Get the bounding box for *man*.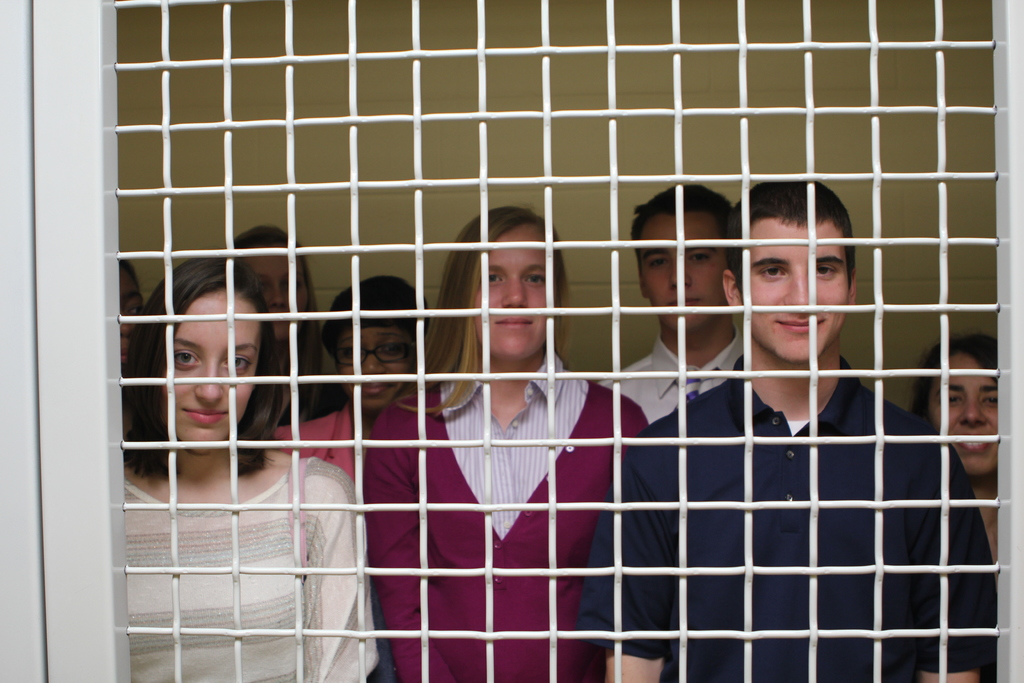
595/177/767/423.
